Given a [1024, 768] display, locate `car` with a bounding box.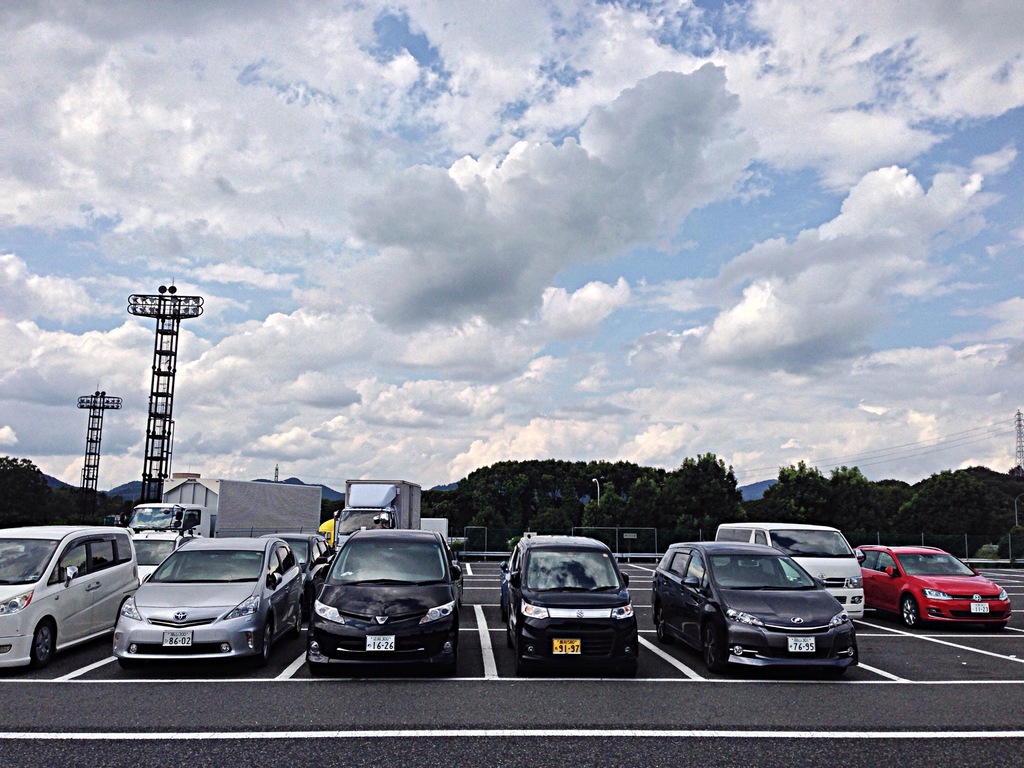
Located: 116/536/308/660.
